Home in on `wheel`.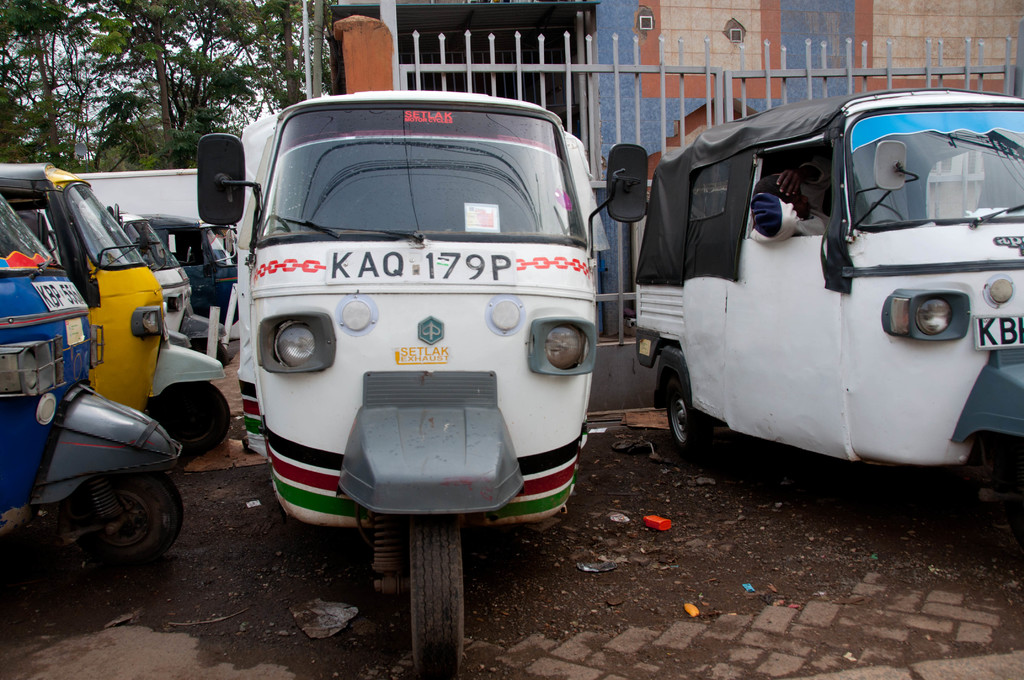
Homed in at x1=401 y1=515 x2=461 y2=676.
